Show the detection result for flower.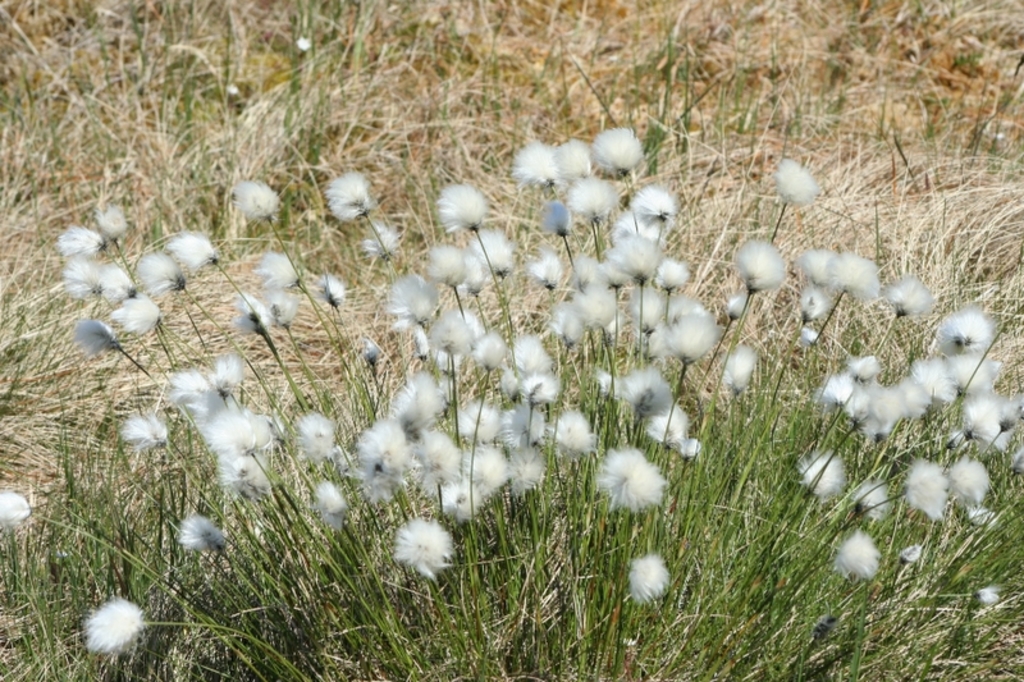
<bbox>383, 518, 454, 591</bbox>.
